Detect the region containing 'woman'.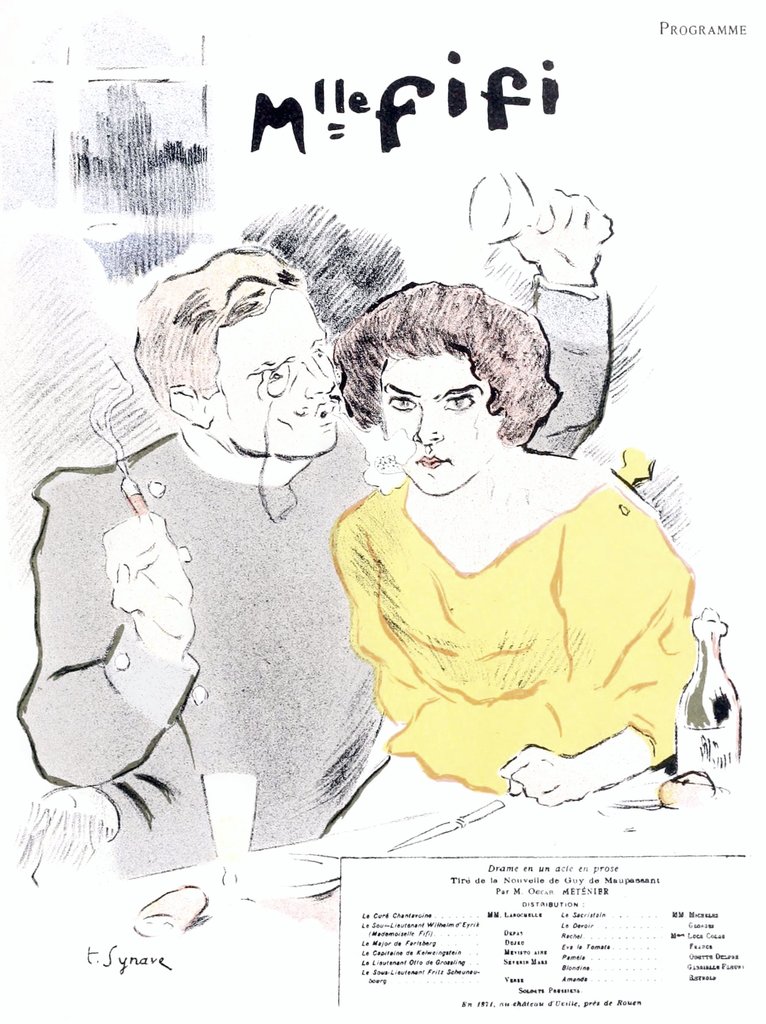
(left=325, top=284, right=698, bottom=790).
